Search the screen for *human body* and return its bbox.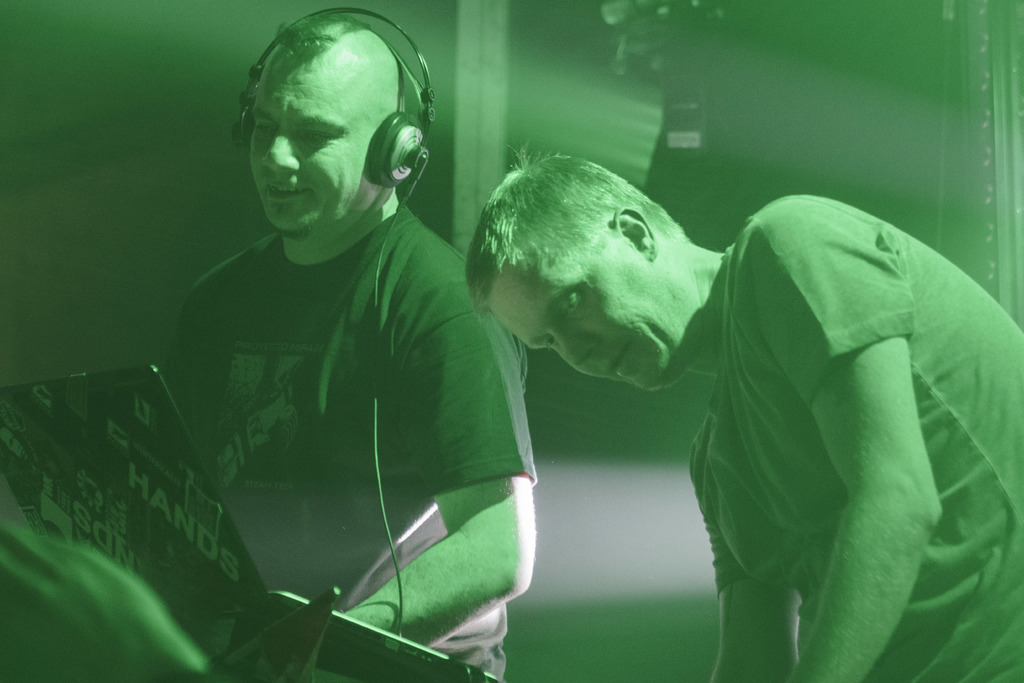
Found: bbox(154, 46, 570, 675).
